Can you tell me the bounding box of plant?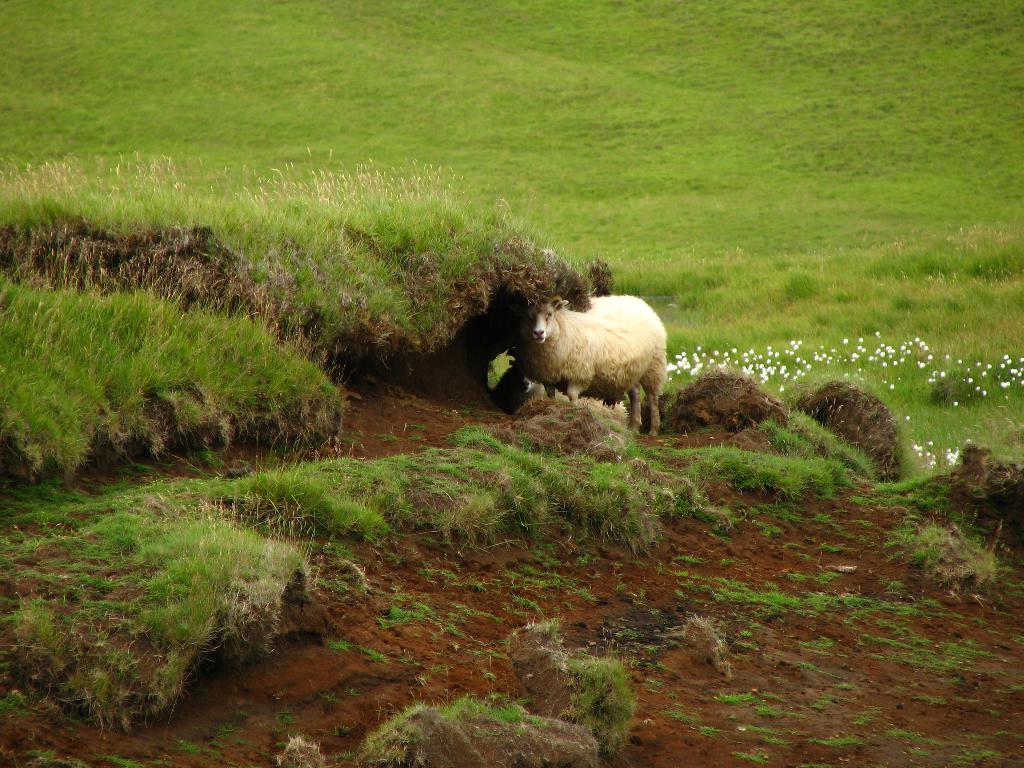
(649, 608, 659, 616).
